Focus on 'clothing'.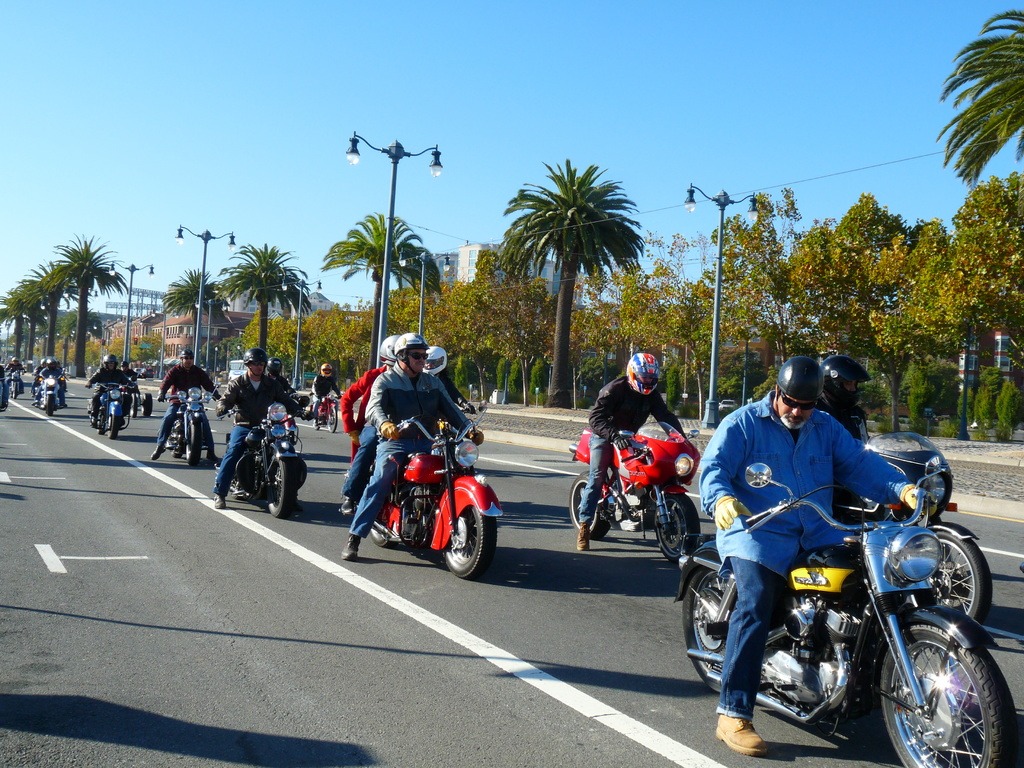
Focused at <box>33,363,45,378</box>.
